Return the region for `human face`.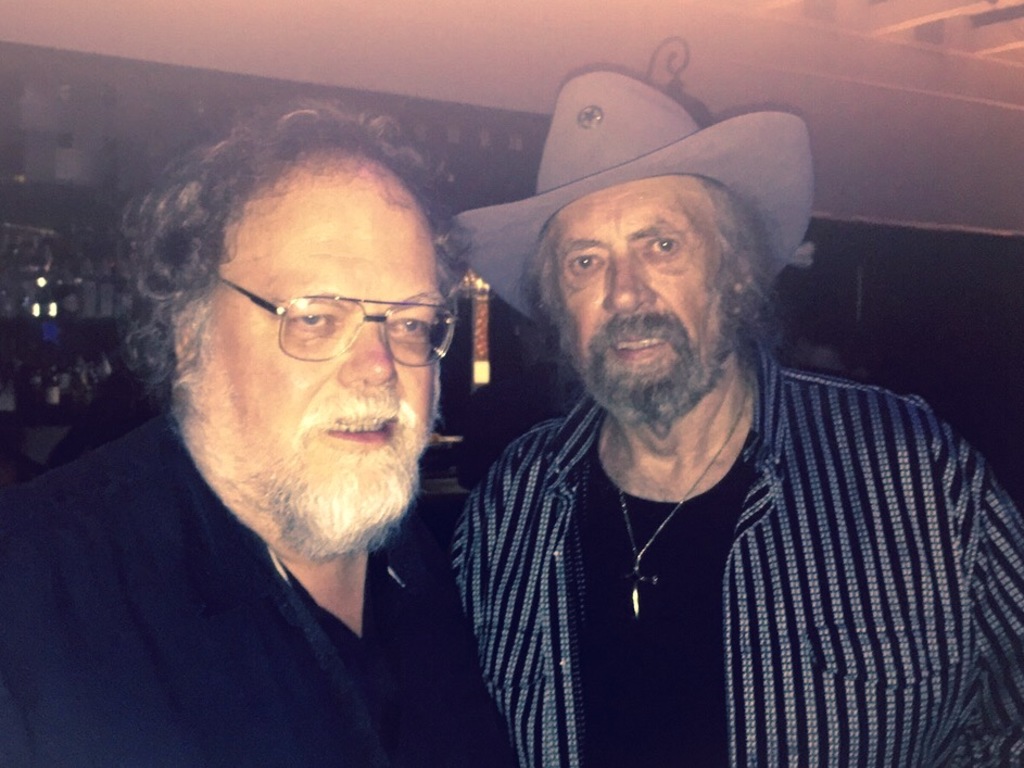
locate(211, 200, 445, 537).
